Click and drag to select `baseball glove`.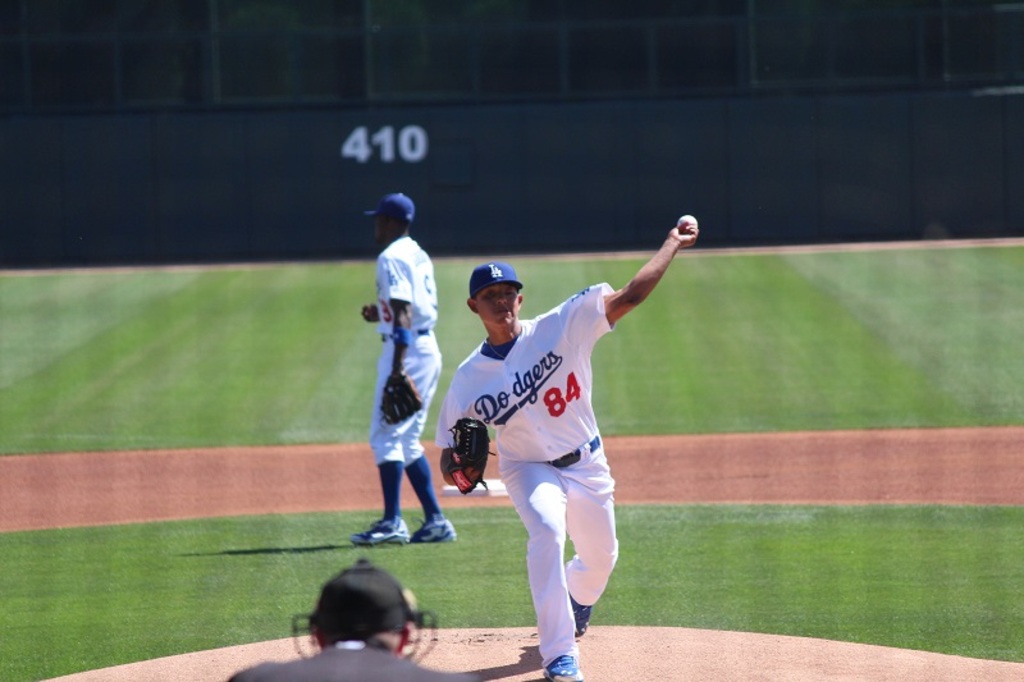
Selection: pyautogui.locateOnScreen(447, 416, 500, 494).
